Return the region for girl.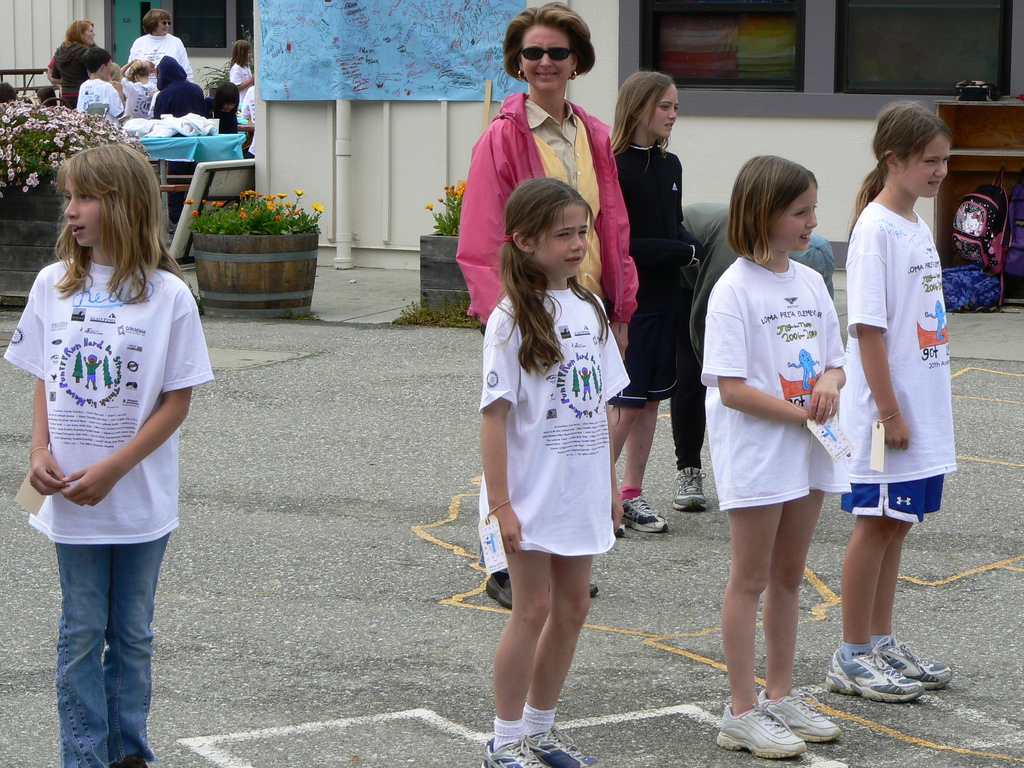
228:40:255:100.
